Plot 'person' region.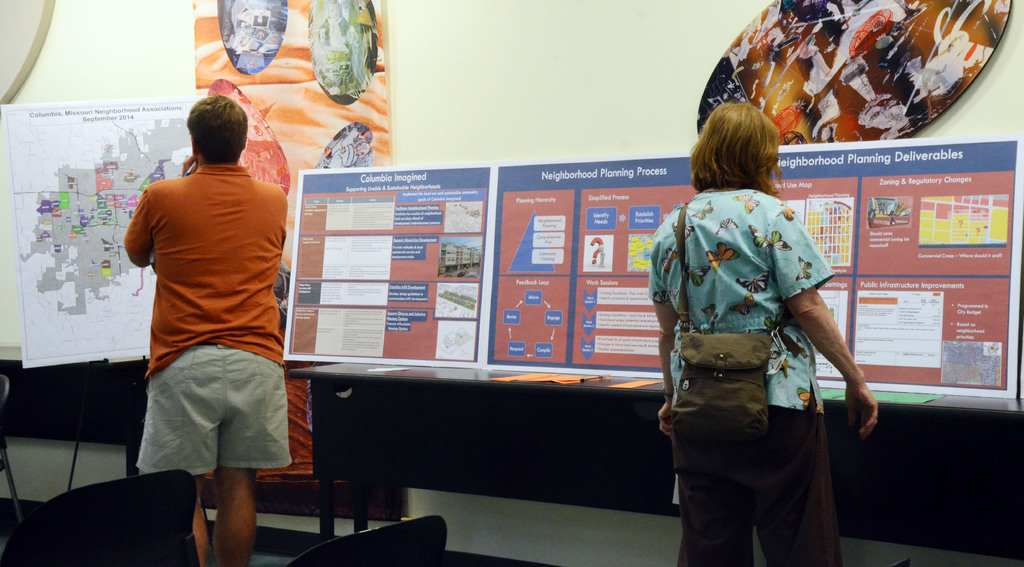
Plotted at pyautogui.locateOnScreen(119, 89, 289, 566).
